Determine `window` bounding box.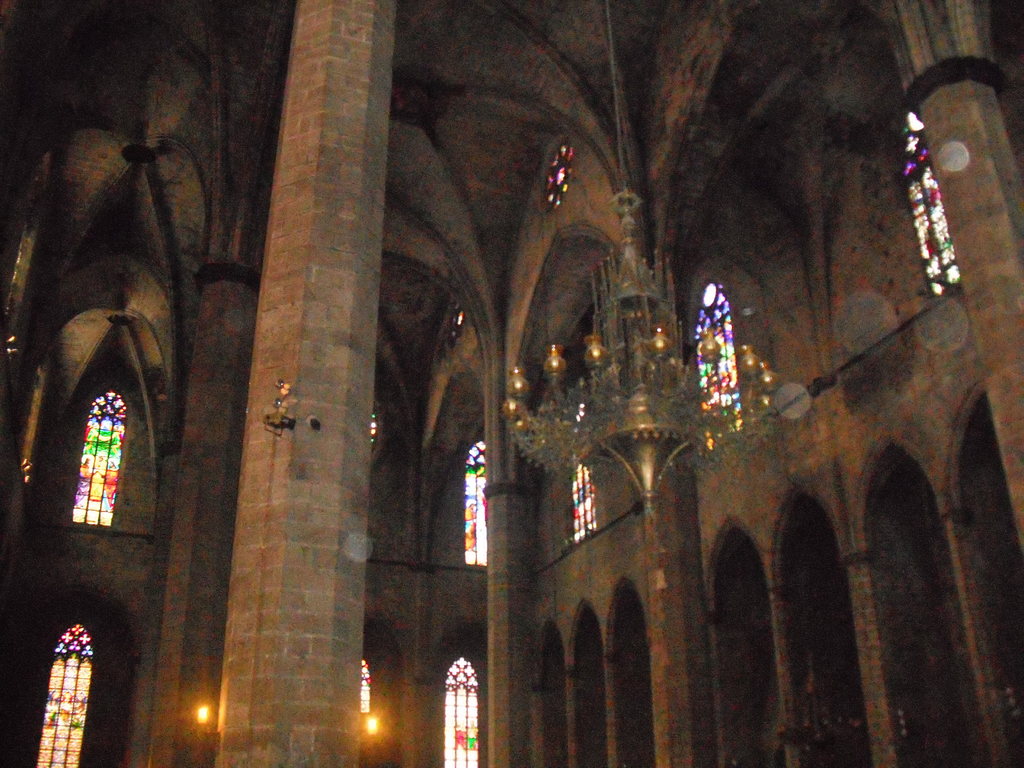
Determined: BBox(566, 376, 604, 540).
